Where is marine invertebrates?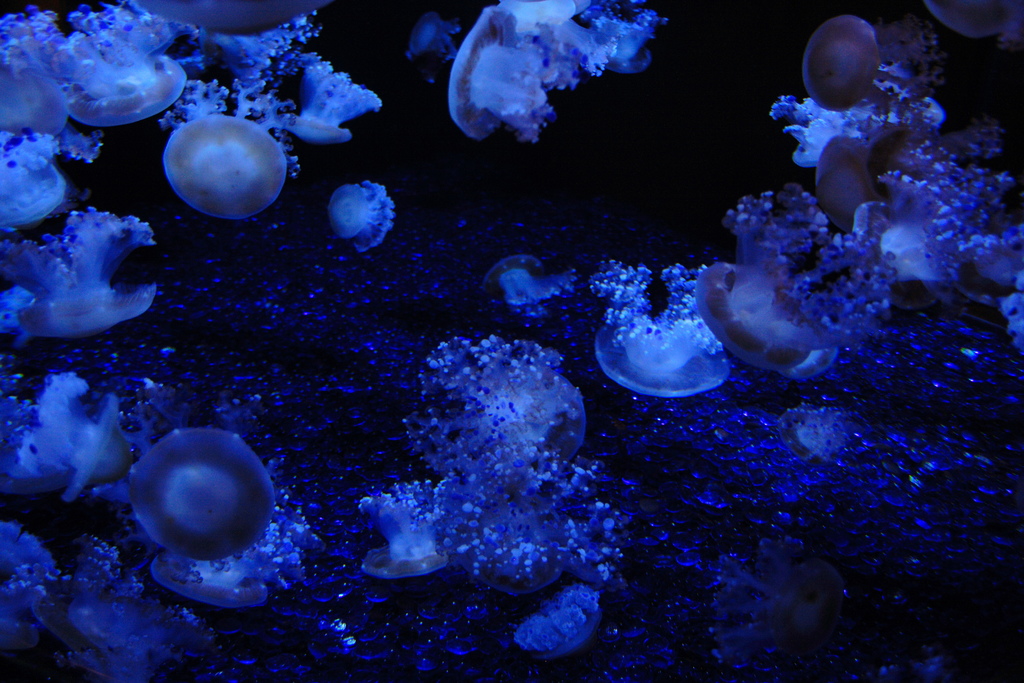
locate(681, 186, 895, 404).
